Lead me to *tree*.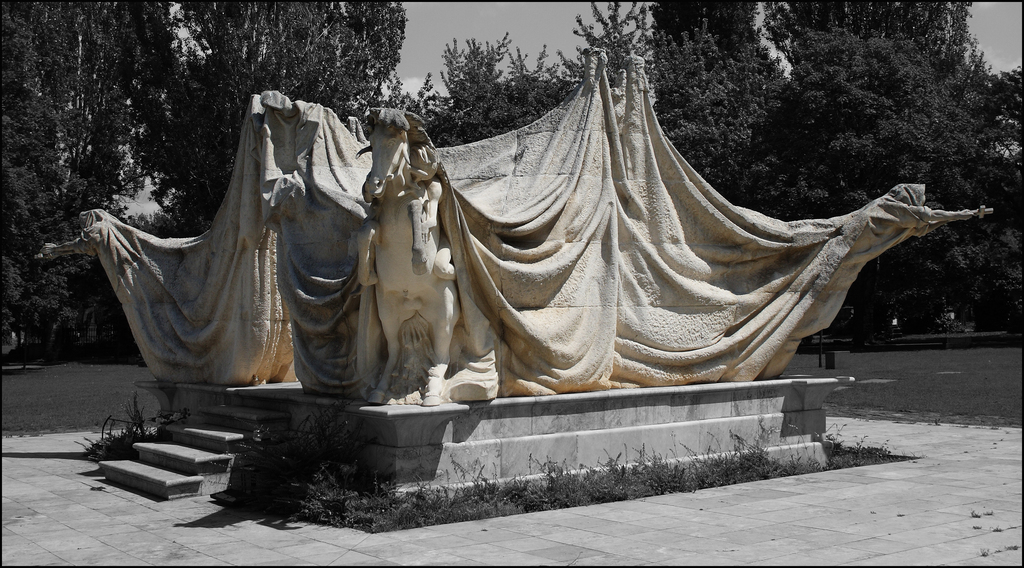
Lead to rect(762, 0, 1023, 173).
